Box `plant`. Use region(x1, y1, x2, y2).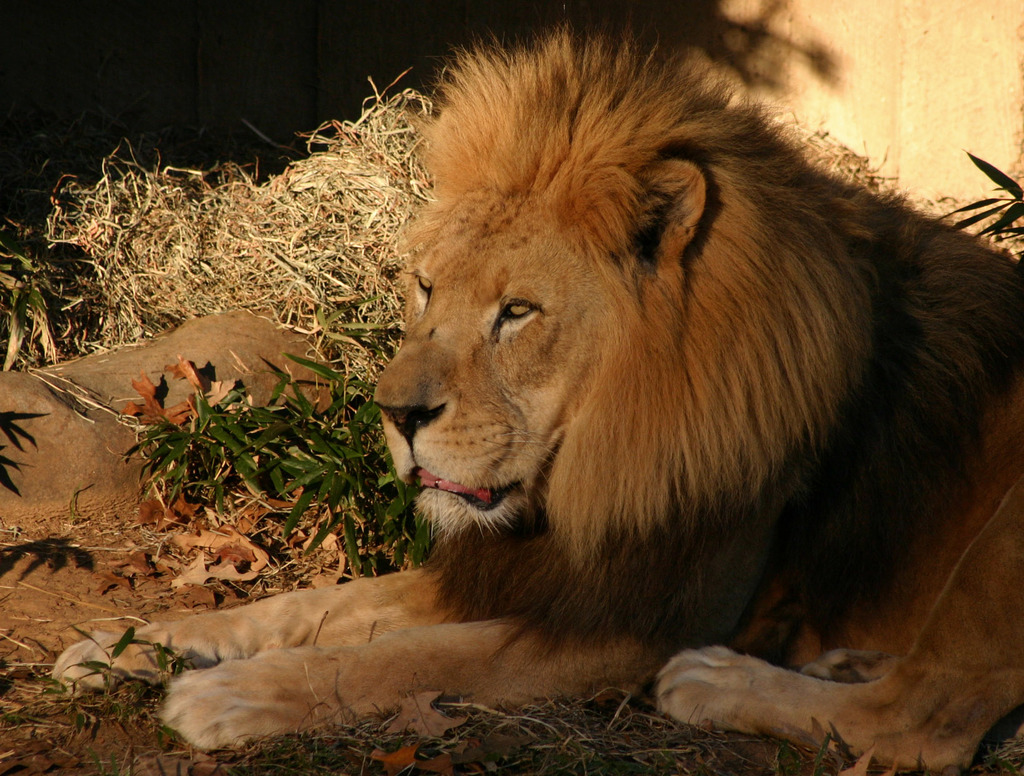
region(136, 636, 179, 695).
